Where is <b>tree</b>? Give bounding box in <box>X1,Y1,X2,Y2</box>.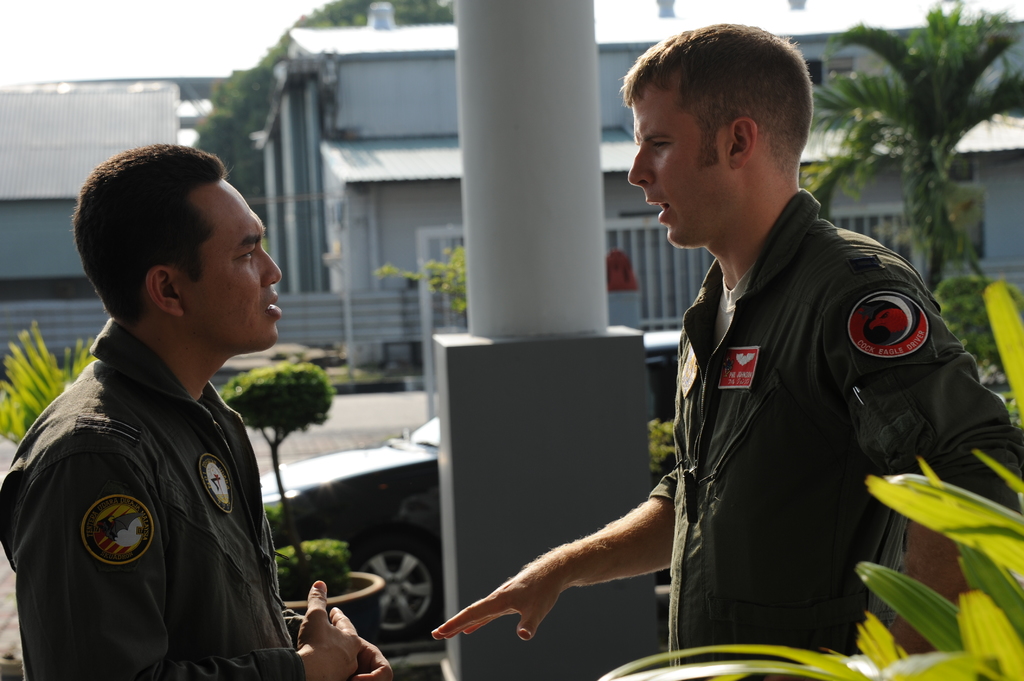
<box>190,0,465,244</box>.
